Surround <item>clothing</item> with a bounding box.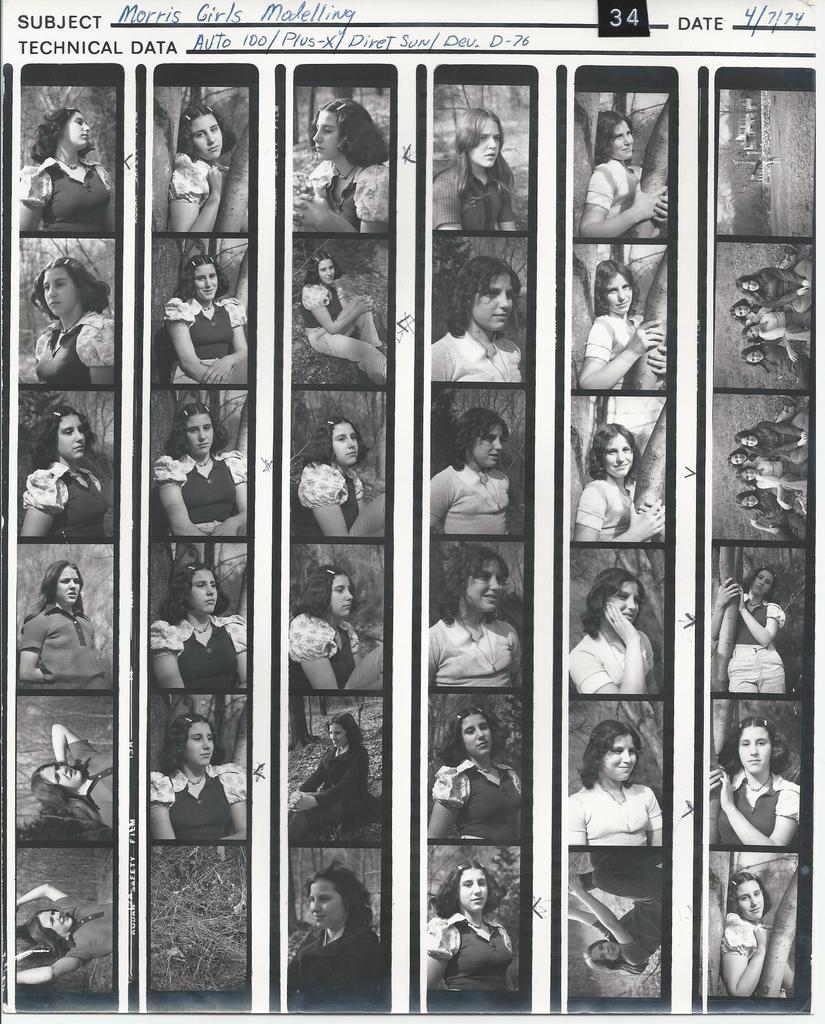
bbox(140, 621, 244, 693).
